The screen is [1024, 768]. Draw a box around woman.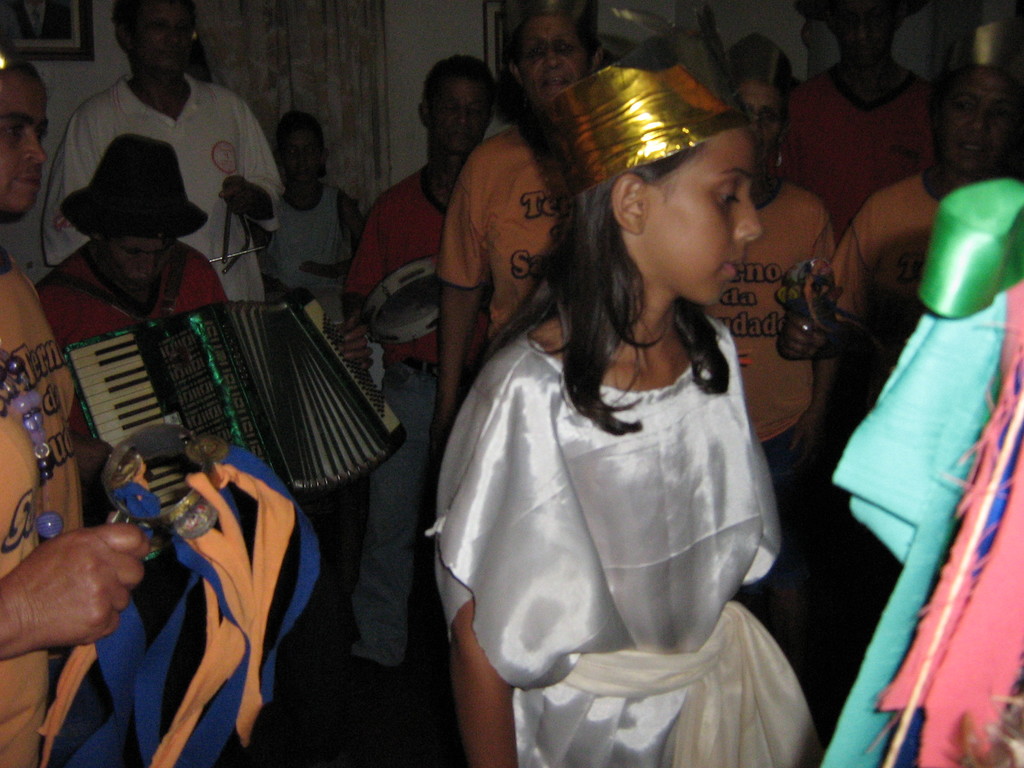
[774,13,1023,478].
